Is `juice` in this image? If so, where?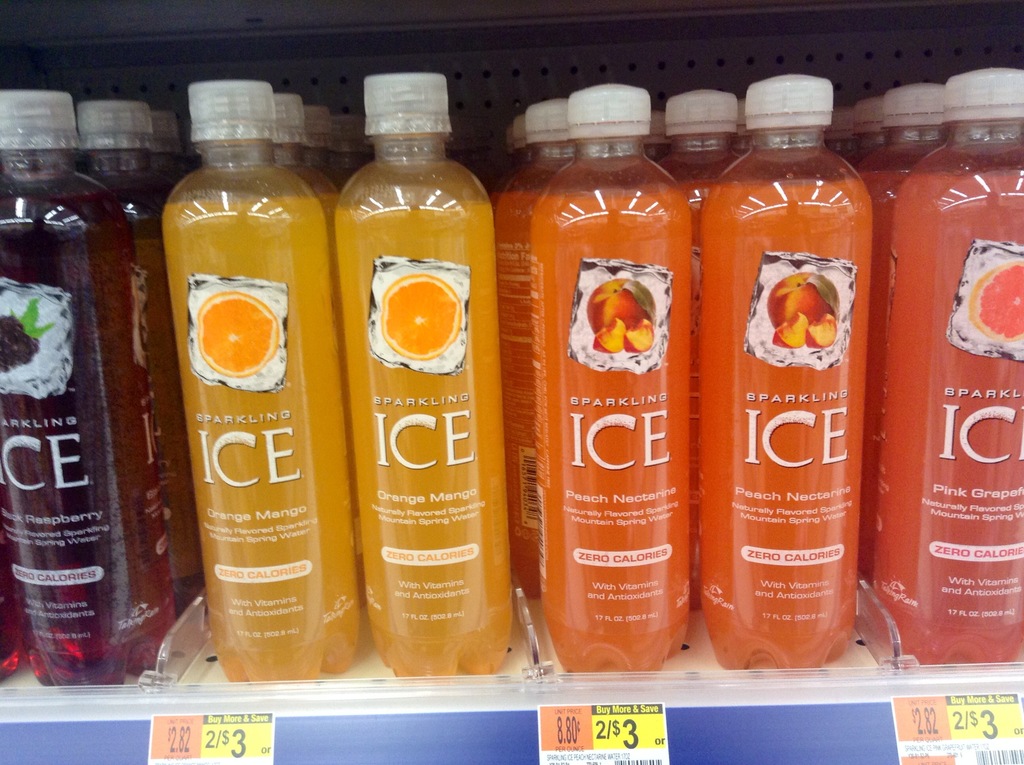
Yes, at box(0, 175, 142, 698).
